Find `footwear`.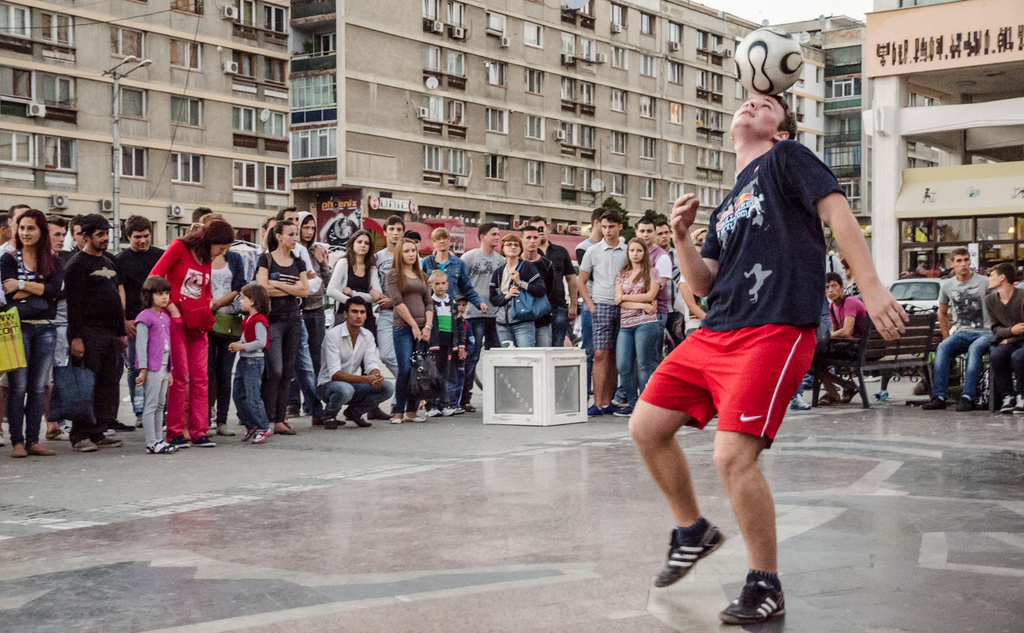
<region>871, 381, 884, 399</region>.
